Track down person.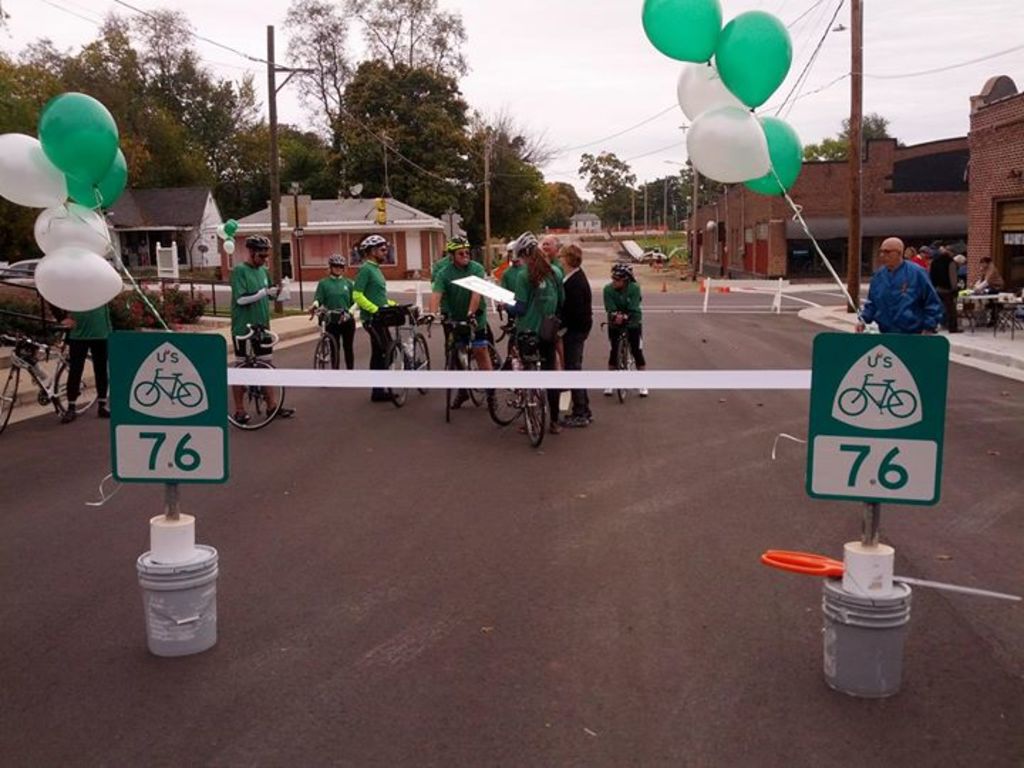
Tracked to region(226, 235, 302, 420).
